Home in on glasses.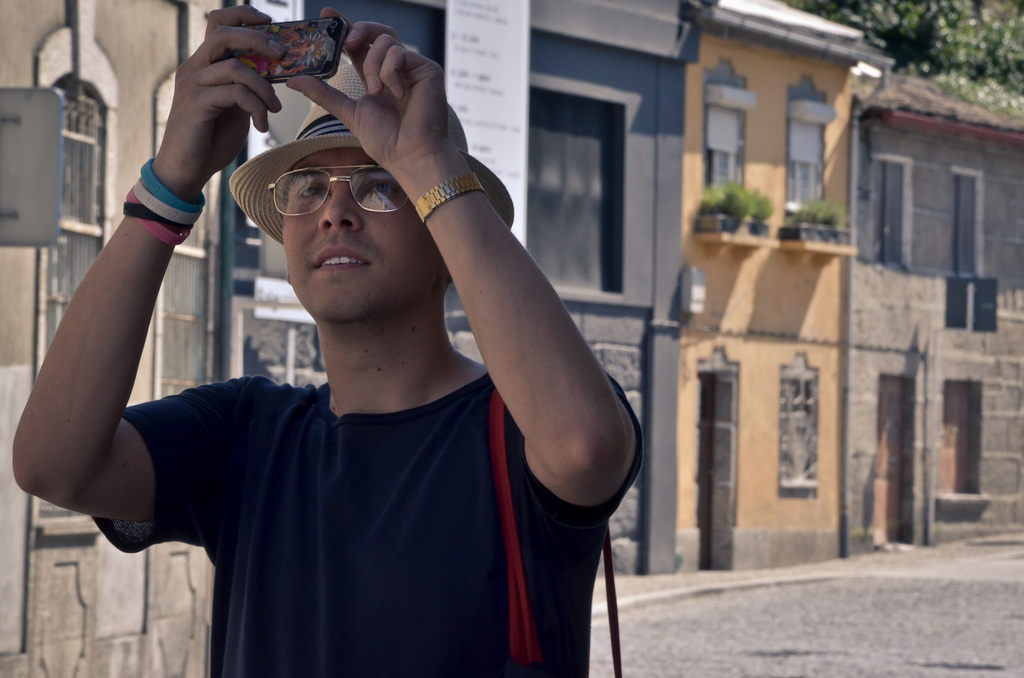
Homed in at [left=262, top=163, right=417, bottom=216].
